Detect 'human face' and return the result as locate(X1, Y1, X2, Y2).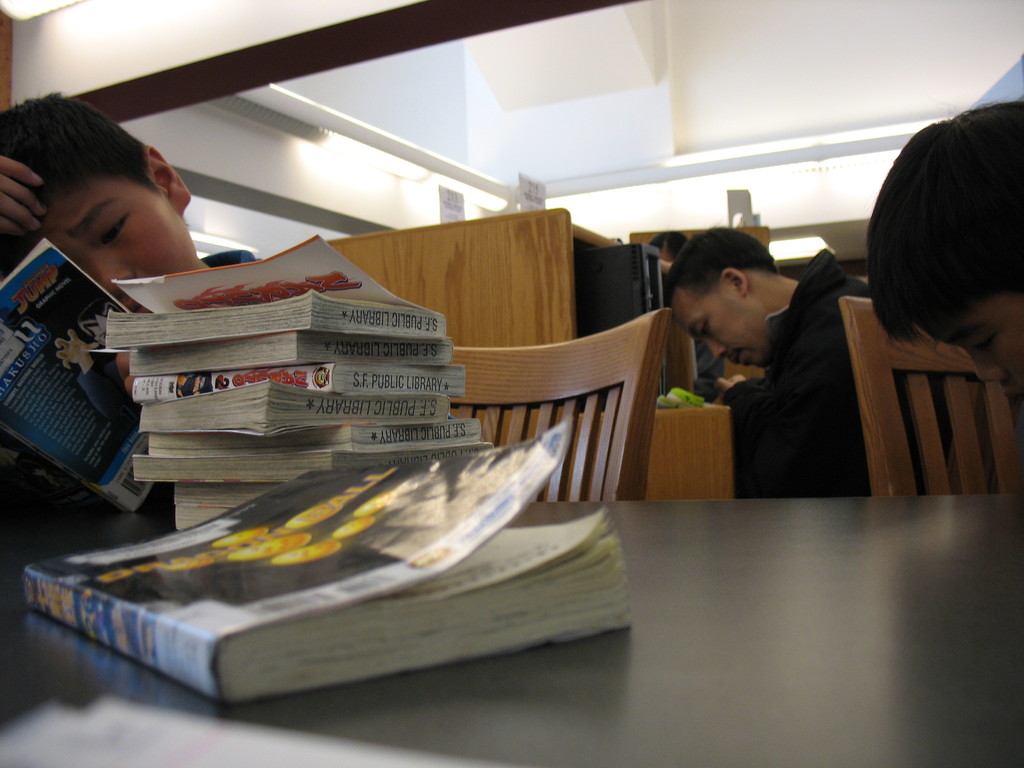
locate(929, 297, 1023, 389).
